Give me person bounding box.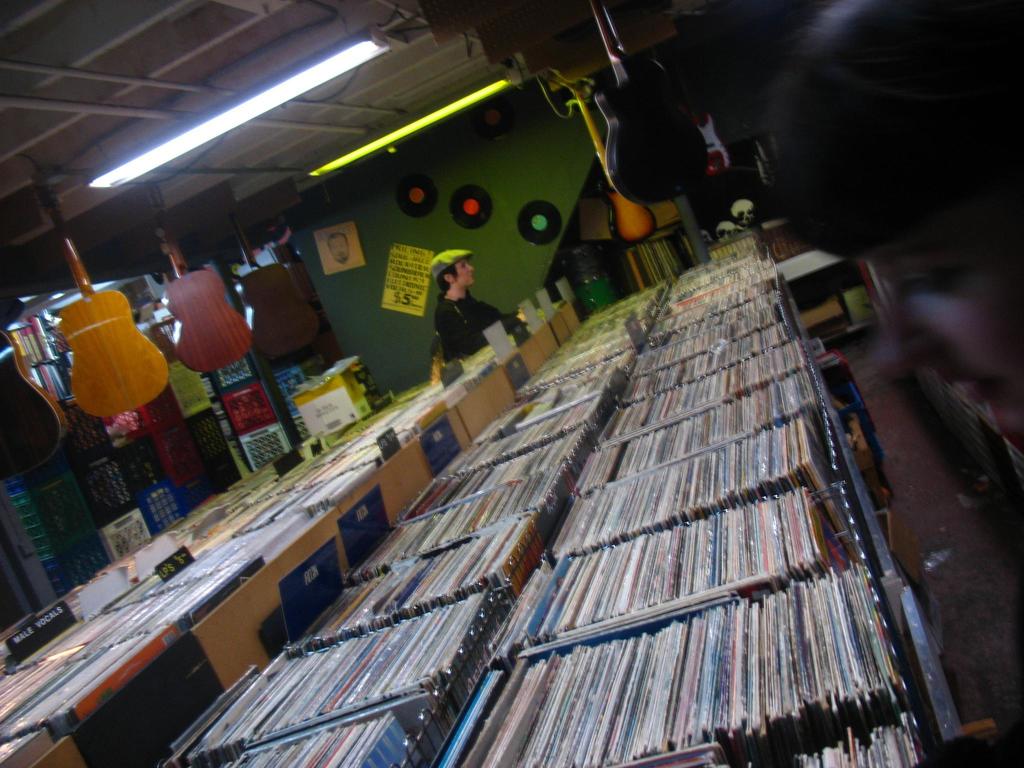
x1=429, y1=250, x2=492, y2=380.
